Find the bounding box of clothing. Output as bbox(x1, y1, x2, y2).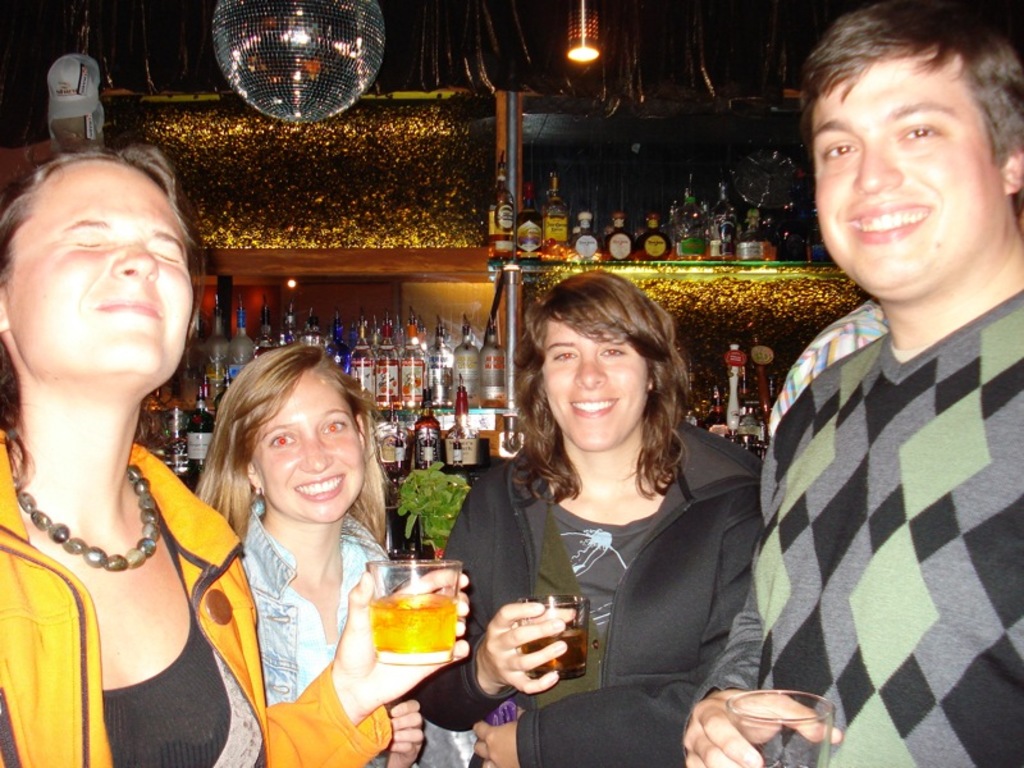
bbox(451, 387, 769, 727).
